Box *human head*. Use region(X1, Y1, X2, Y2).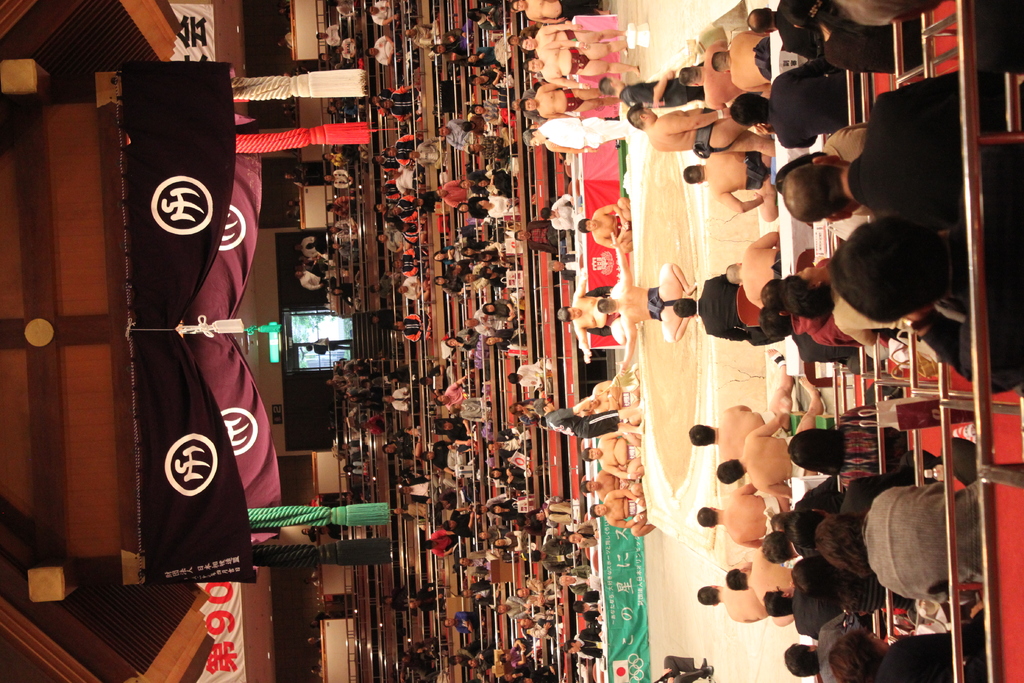
region(316, 526, 330, 536).
